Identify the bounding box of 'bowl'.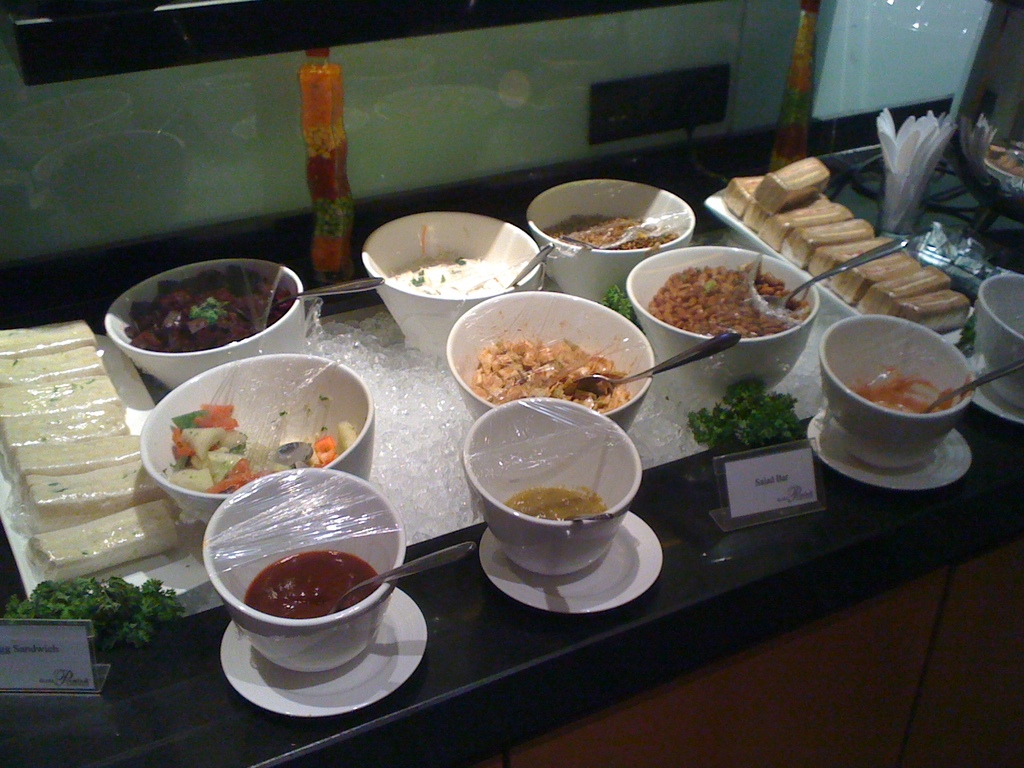
left=96, top=266, right=314, bottom=390.
